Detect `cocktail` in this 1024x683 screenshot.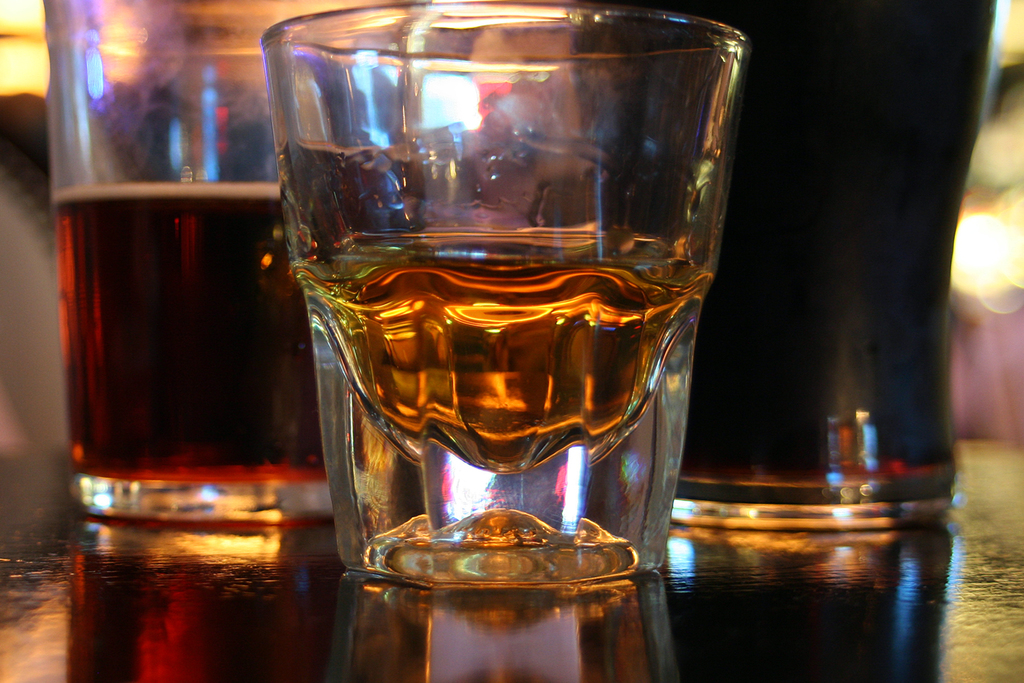
Detection: BBox(44, 0, 343, 527).
